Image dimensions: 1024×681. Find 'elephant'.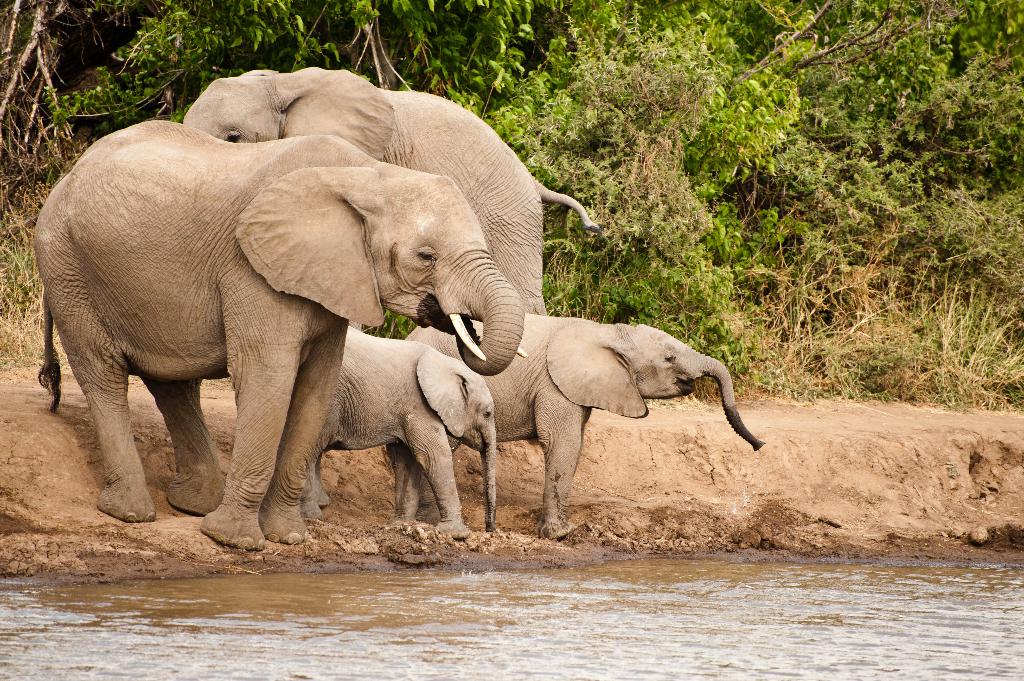
bbox=[188, 67, 602, 319].
